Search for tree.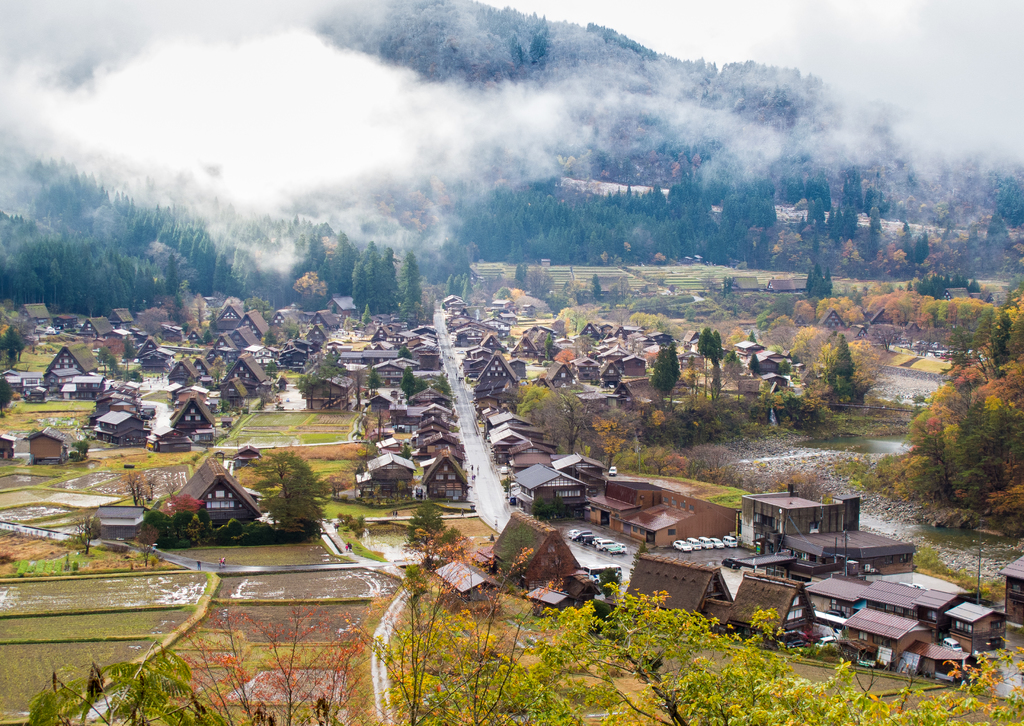
Found at locate(206, 362, 223, 383).
